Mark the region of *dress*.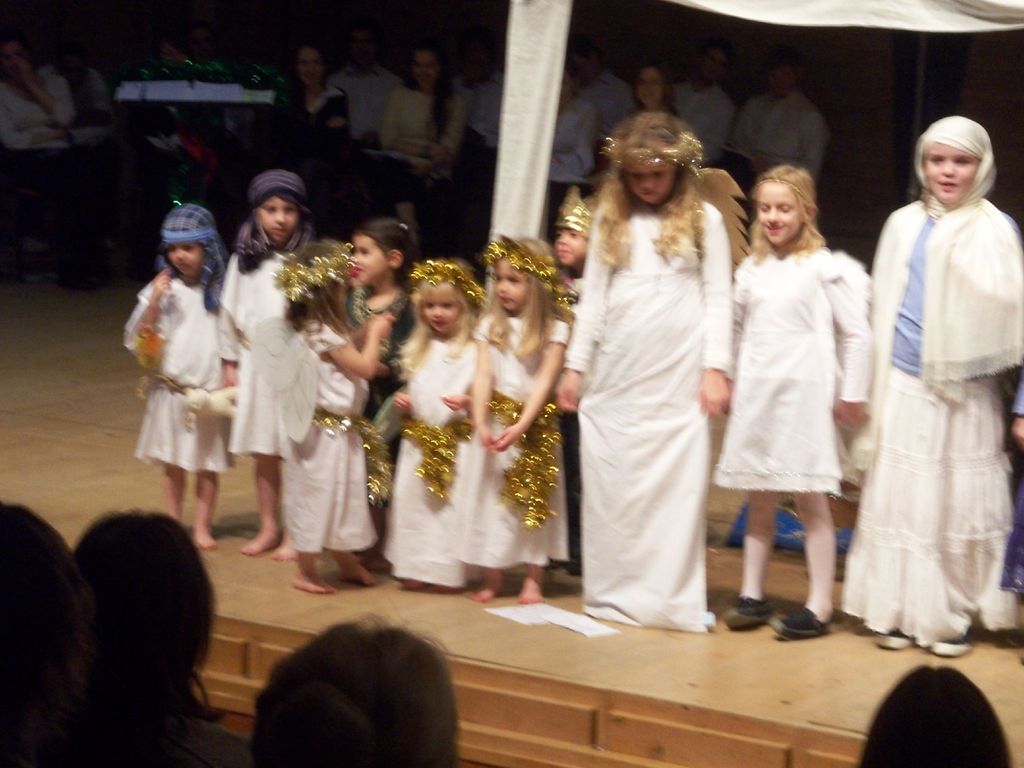
Region: locate(214, 248, 295, 449).
